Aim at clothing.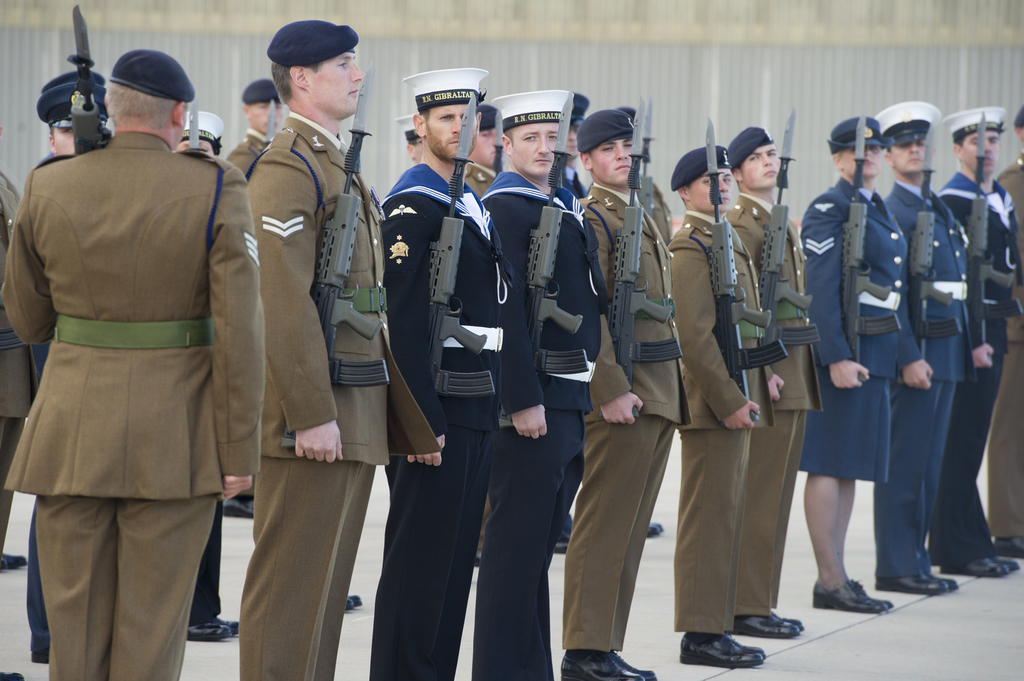
Aimed at 371,142,499,674.
